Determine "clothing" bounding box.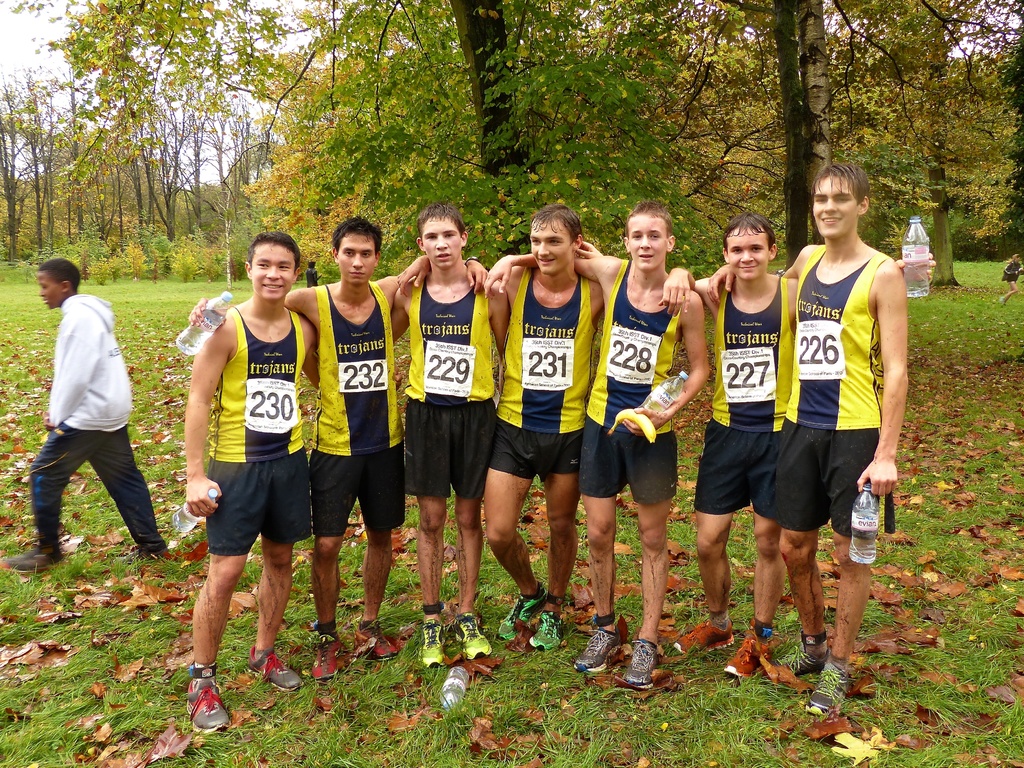
Determined: (x1=31, y1=291, x2=166, y2=555).
